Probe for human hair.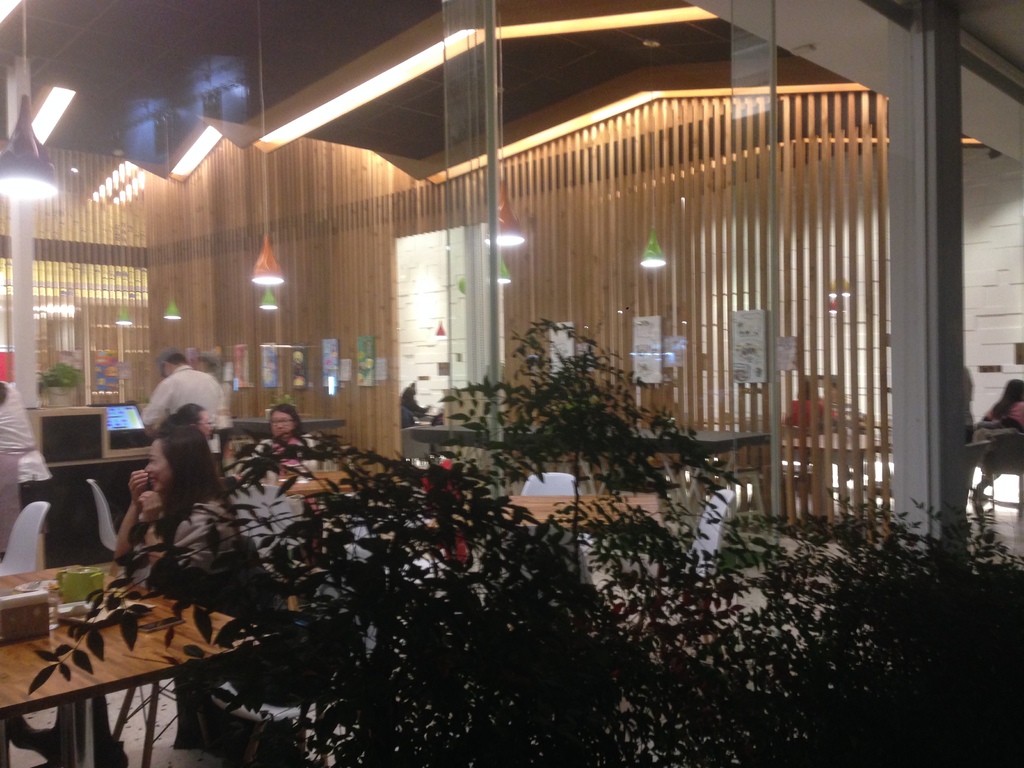
Probe result: 991:378:1023:418.
